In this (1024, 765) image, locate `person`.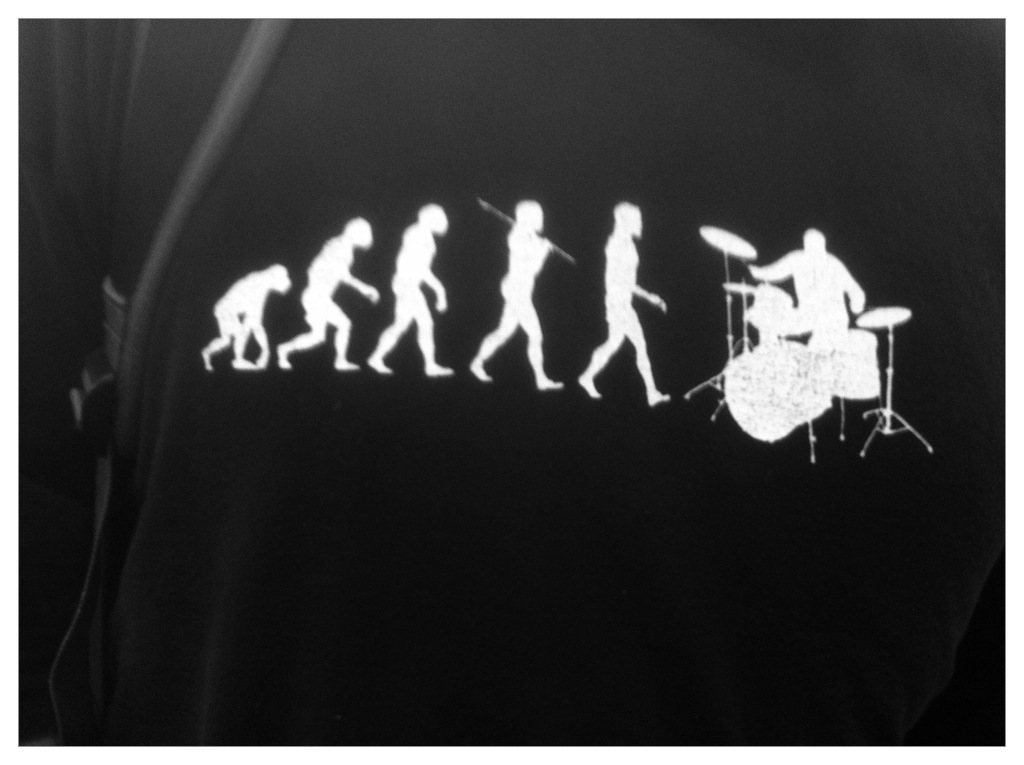
Bounding box: <bbox>749, 227, 865, 344</bbox>.
